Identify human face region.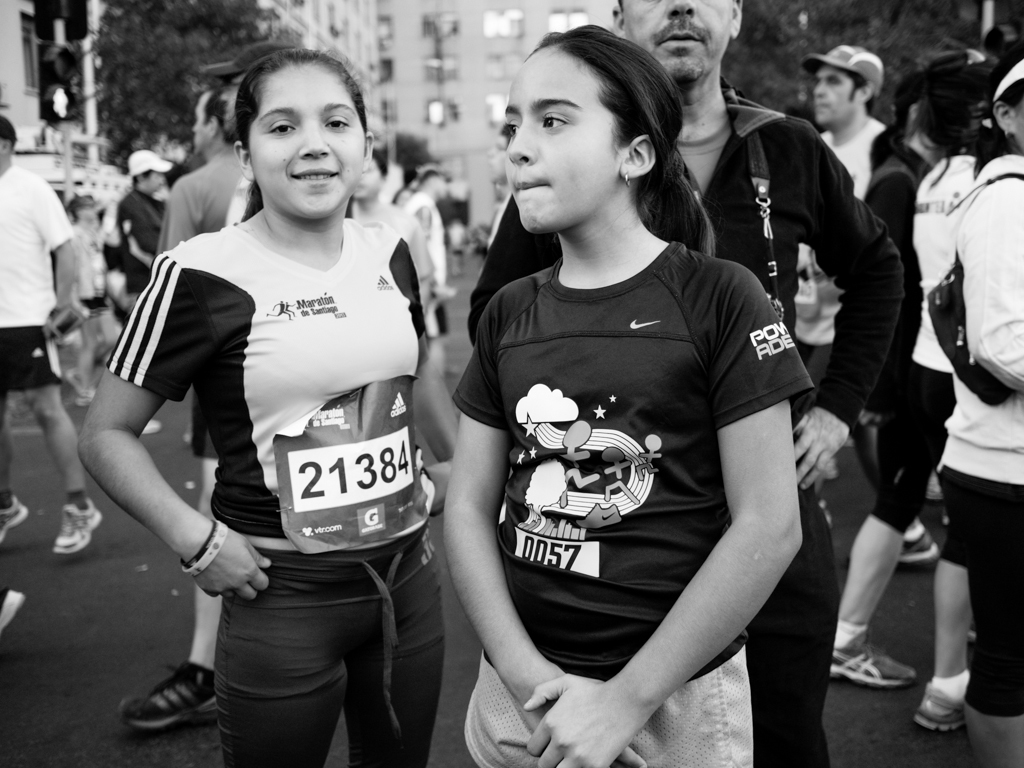
Region: pyautogui.locateOnScreen(1010, 98, 1023, 146).
